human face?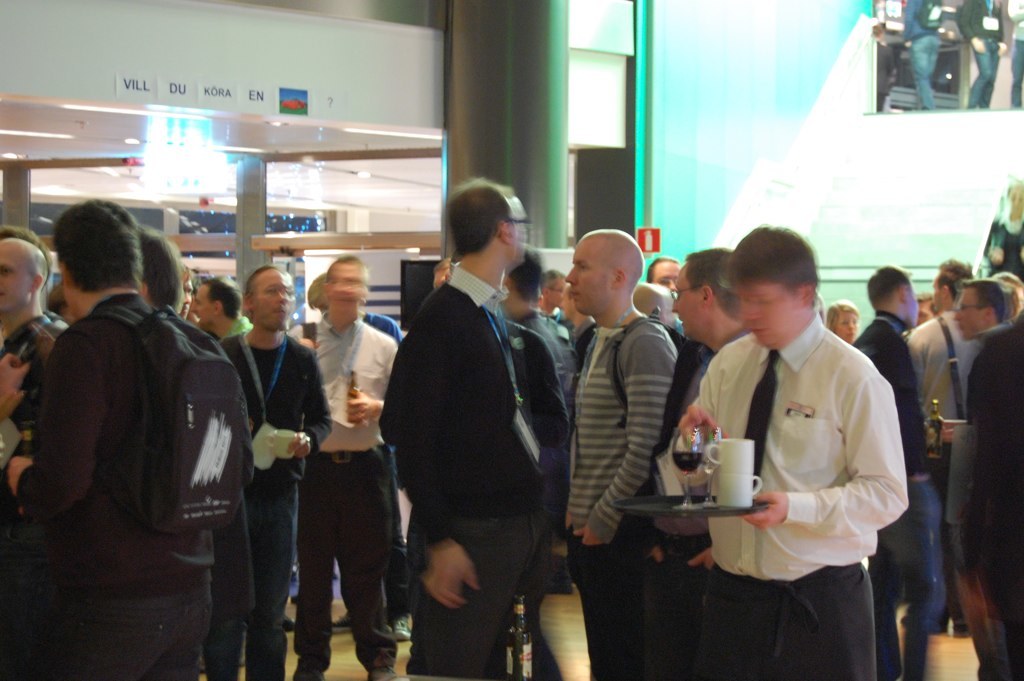
bbox(255, 268, 292, 329)
